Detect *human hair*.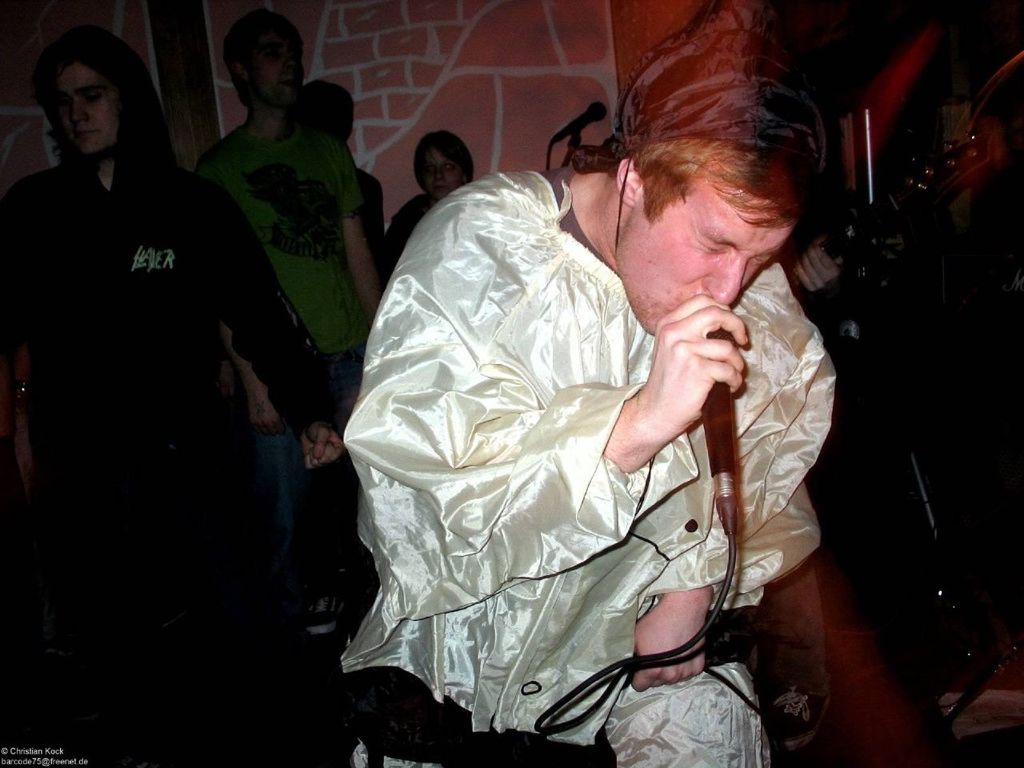
Detected at 42,24,130,86.
